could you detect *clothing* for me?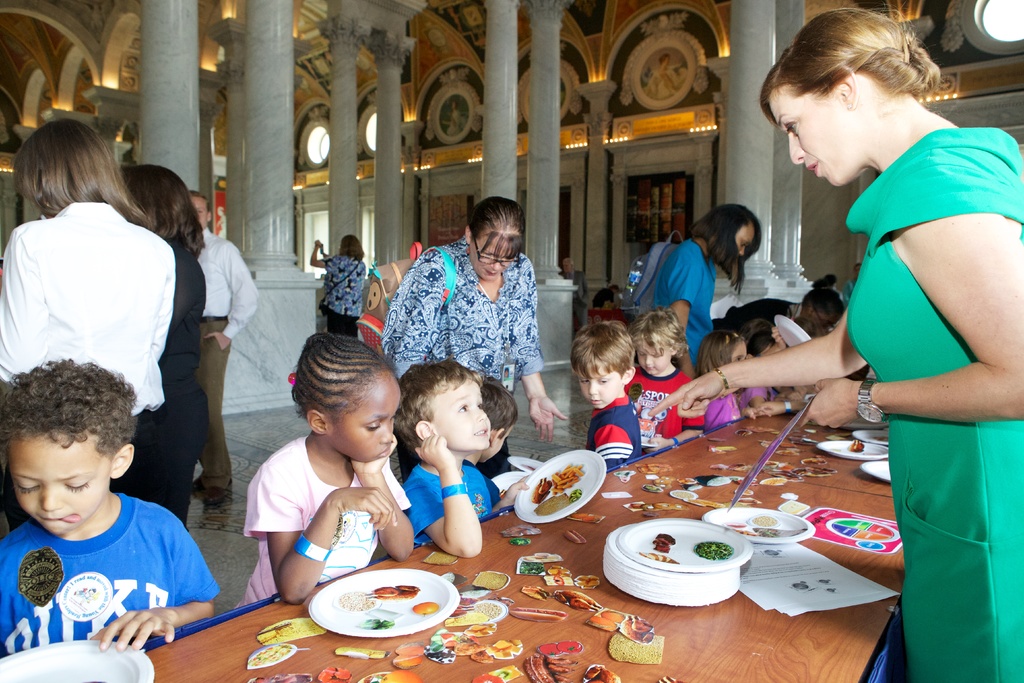
Detection result: (195,227,259,504).
